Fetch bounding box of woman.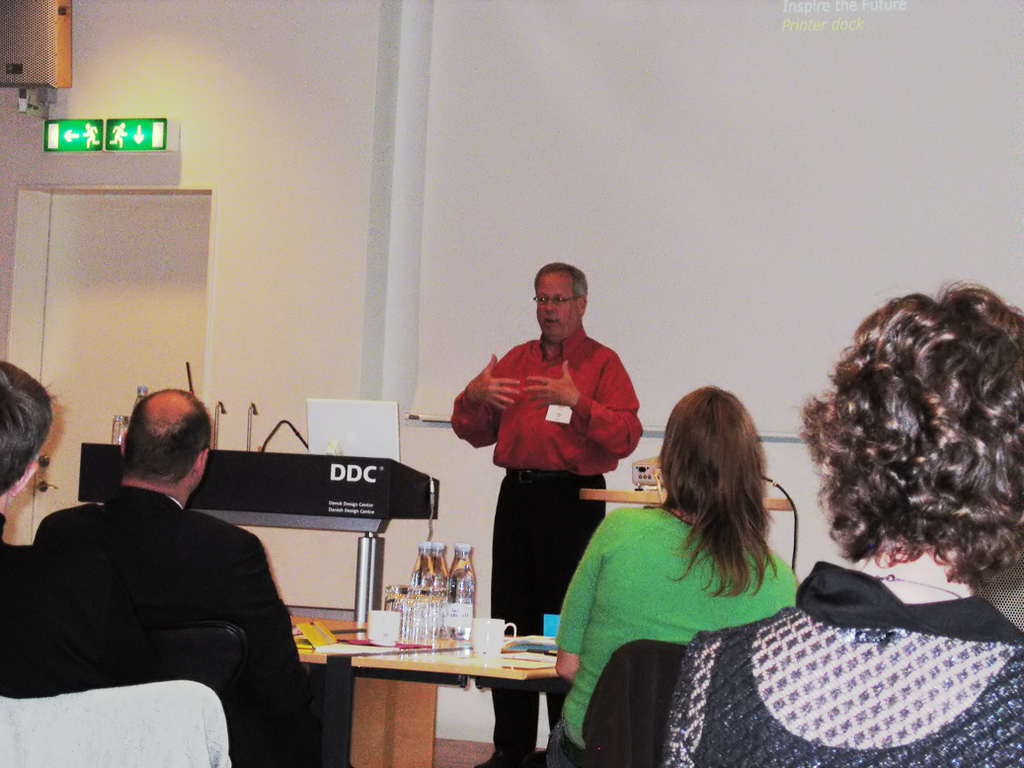
Bbox: (564,376,825,746).
